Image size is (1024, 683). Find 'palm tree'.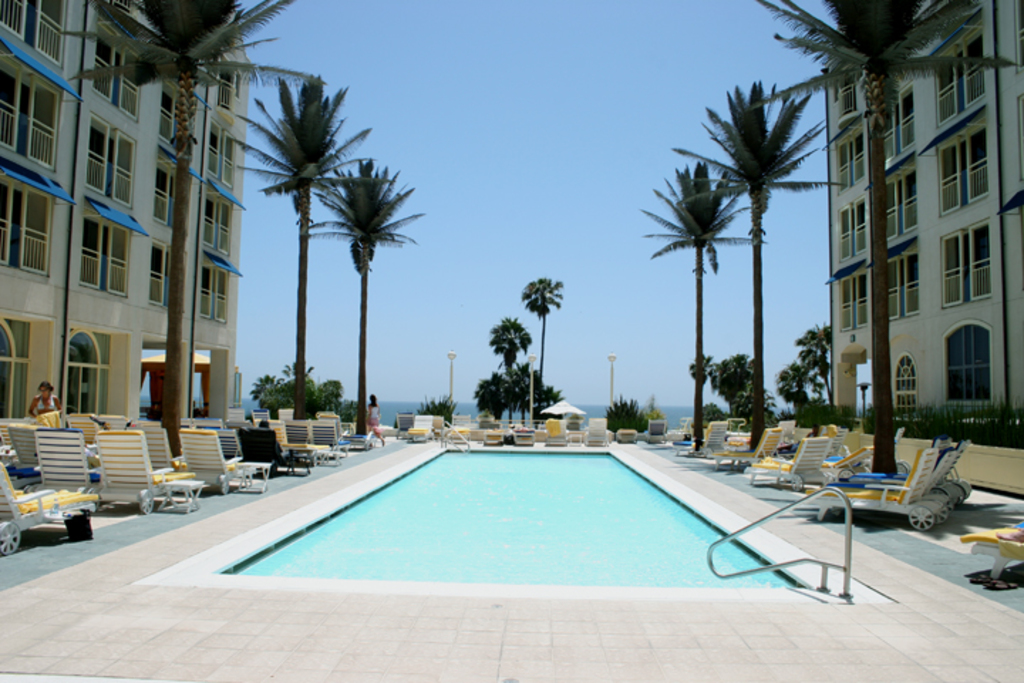
(left=321, top=172, right=402, bottom=448).
